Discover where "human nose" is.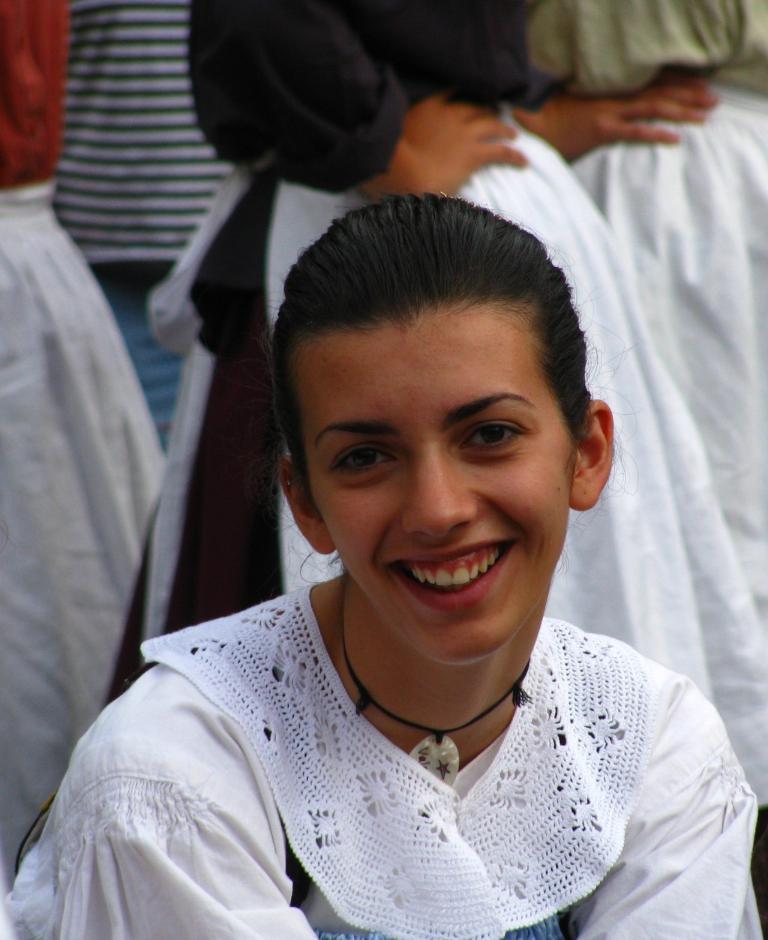
Discovered at locate(404, 449, 473, 536).
